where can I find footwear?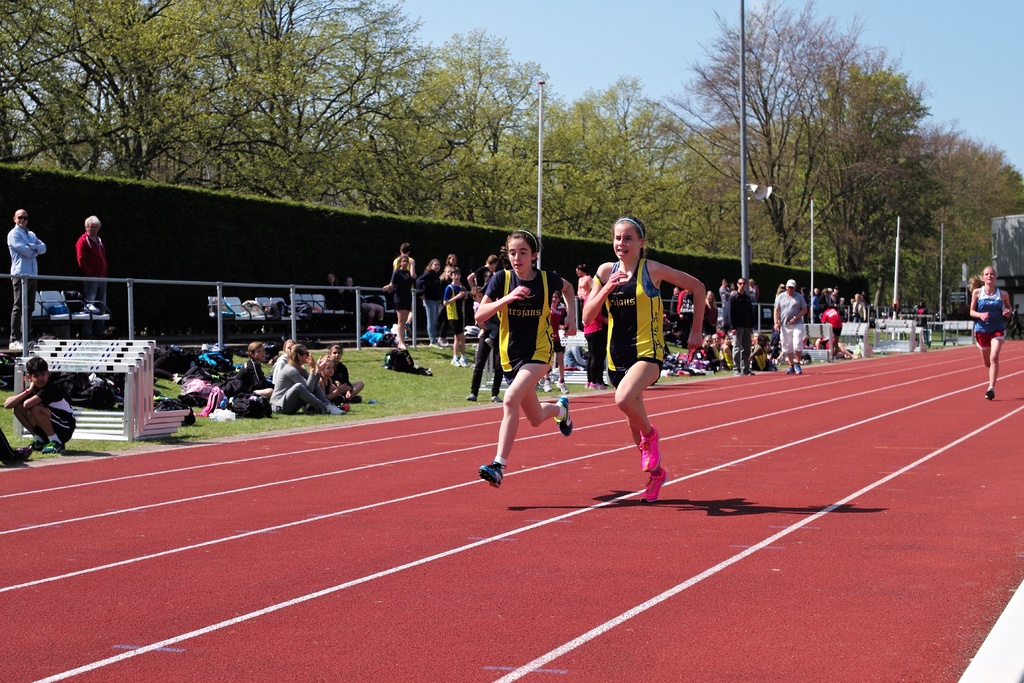
You can find it at Rect(554, 394, 573, 439).
